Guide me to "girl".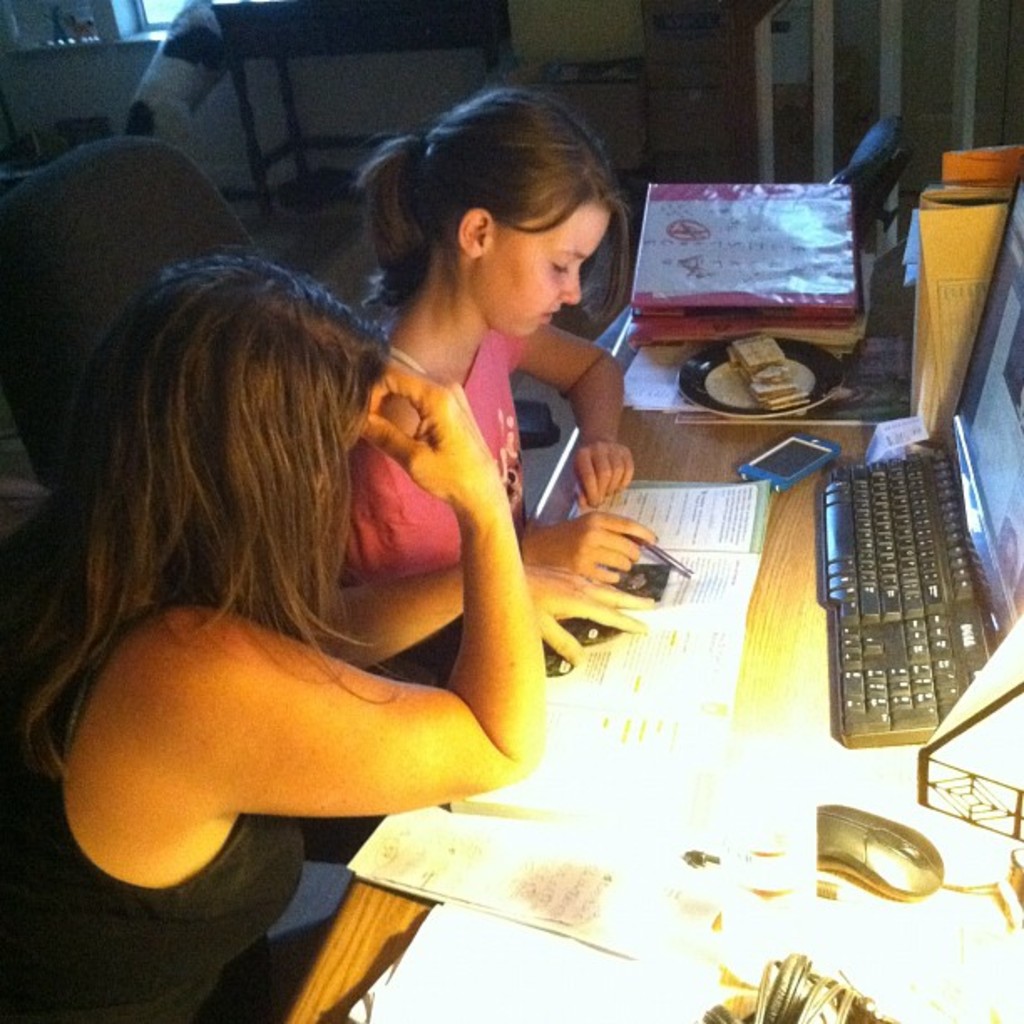
Guidance: [x1=268, y1=85, x2=654, y2=668].
